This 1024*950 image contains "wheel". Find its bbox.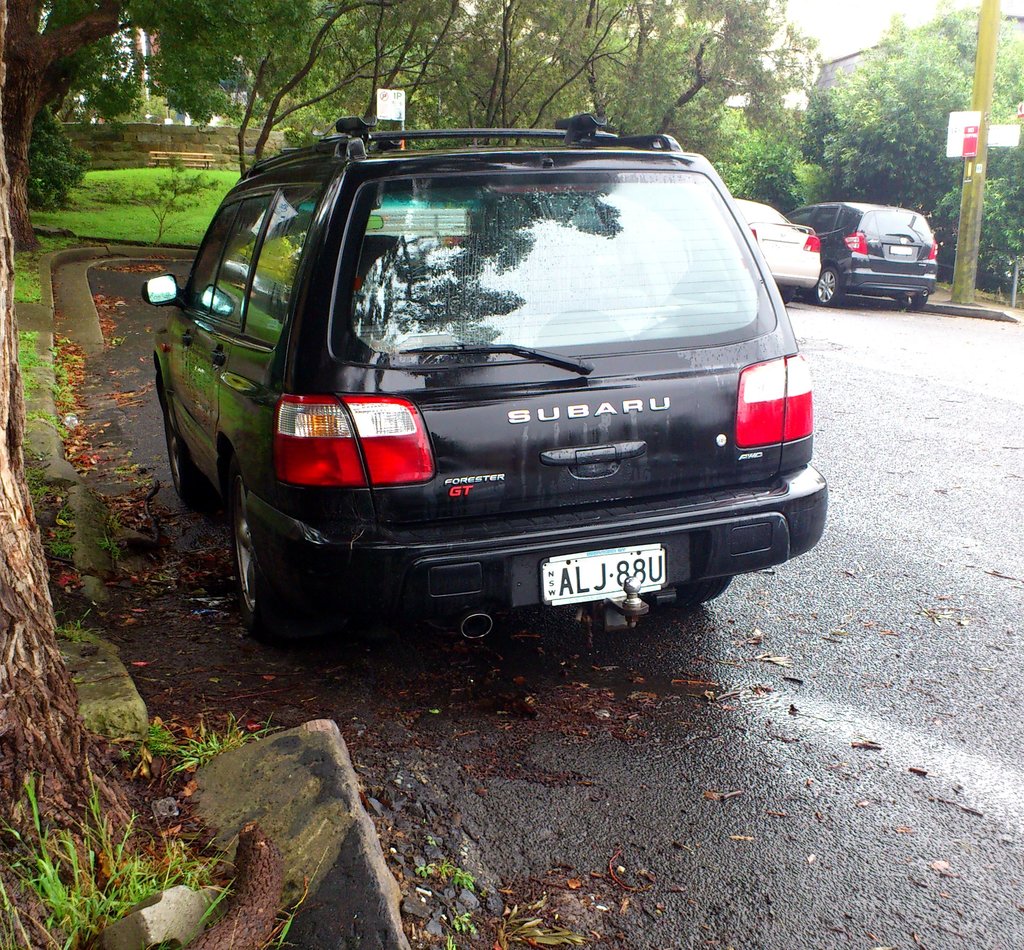
[814, 268, 845, 305].
